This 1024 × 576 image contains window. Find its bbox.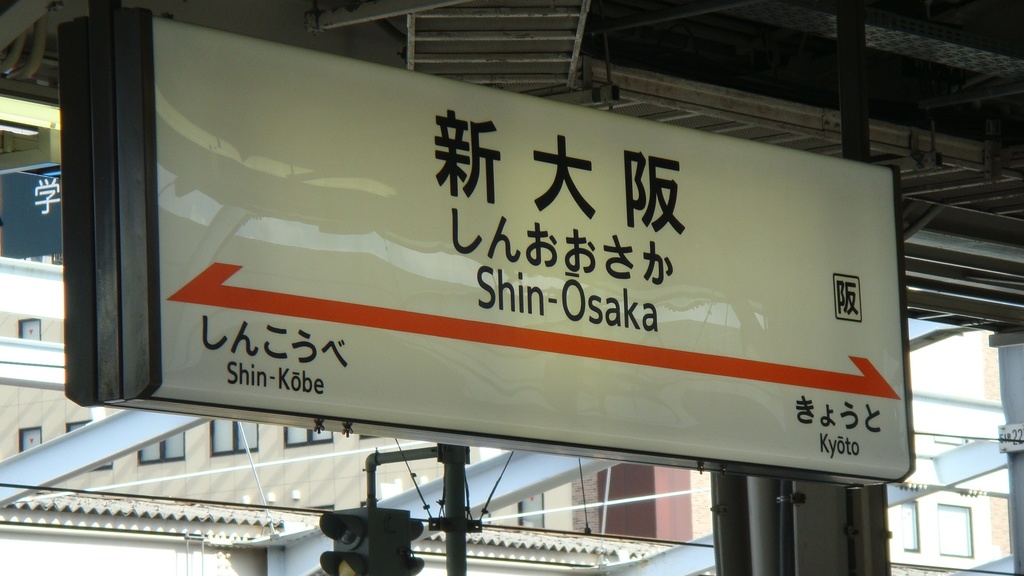
<region>136, 430, 185, 468</region>.
